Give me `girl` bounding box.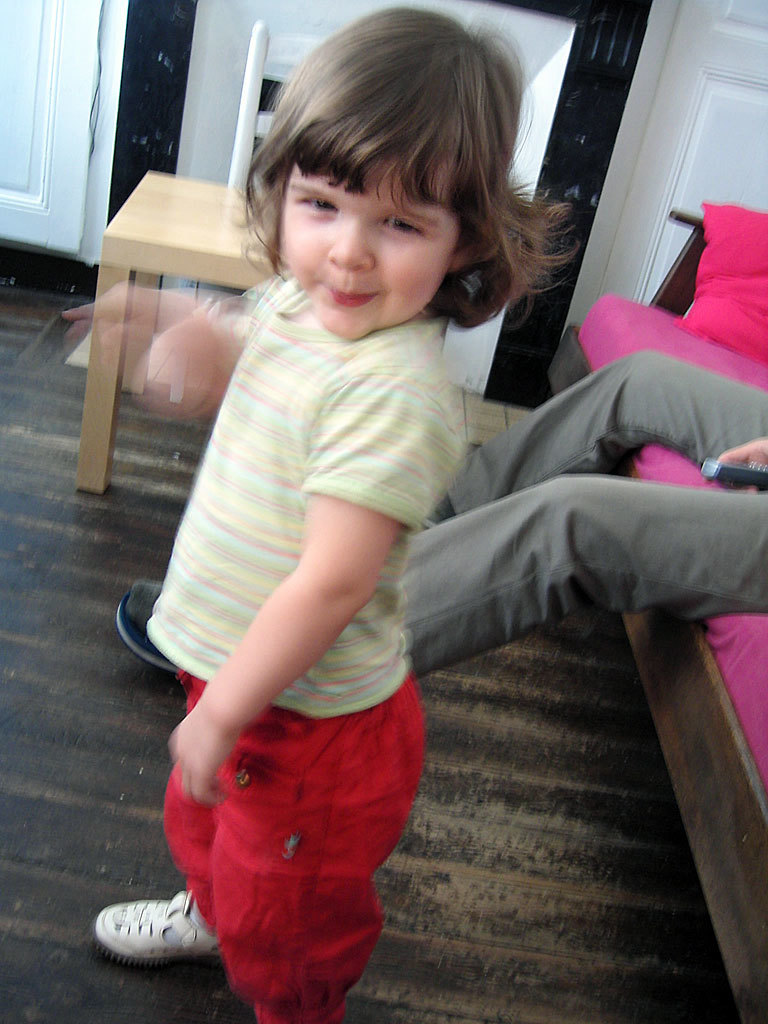
[63,8,587,1023].
